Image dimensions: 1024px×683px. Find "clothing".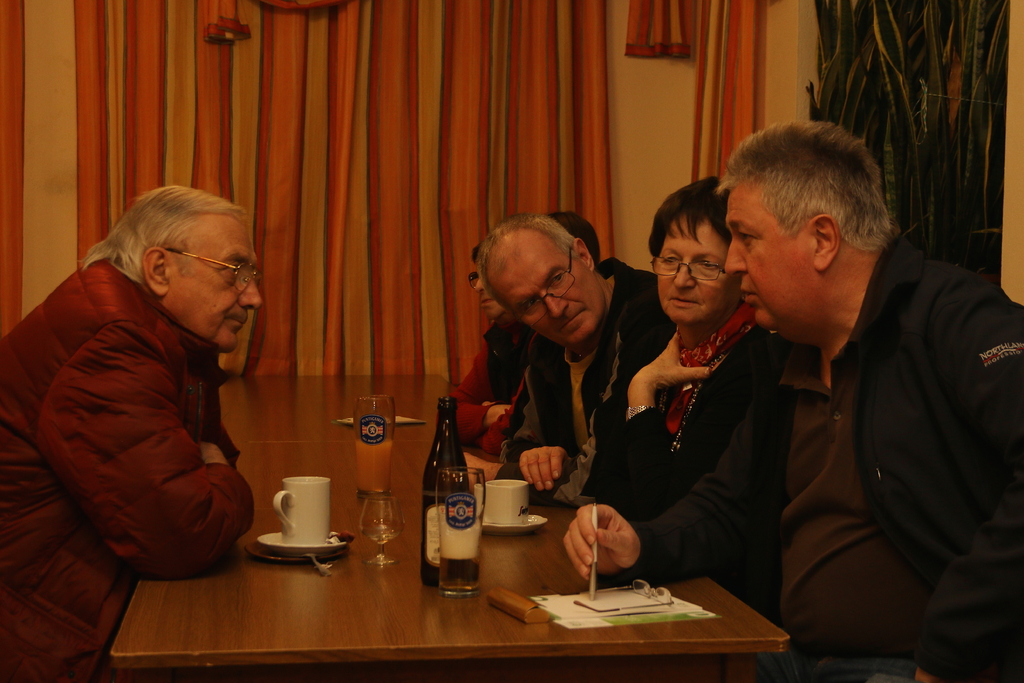
(500, 260, 671, 504).
